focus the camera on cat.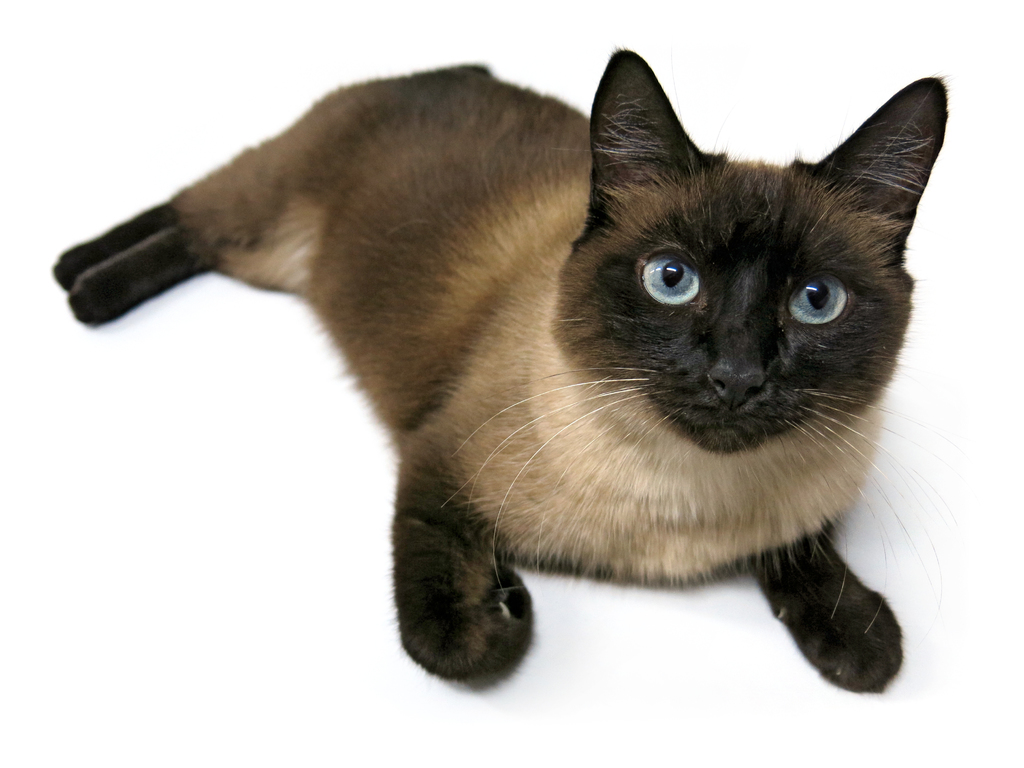
Focus region: 49:40:976:697.
